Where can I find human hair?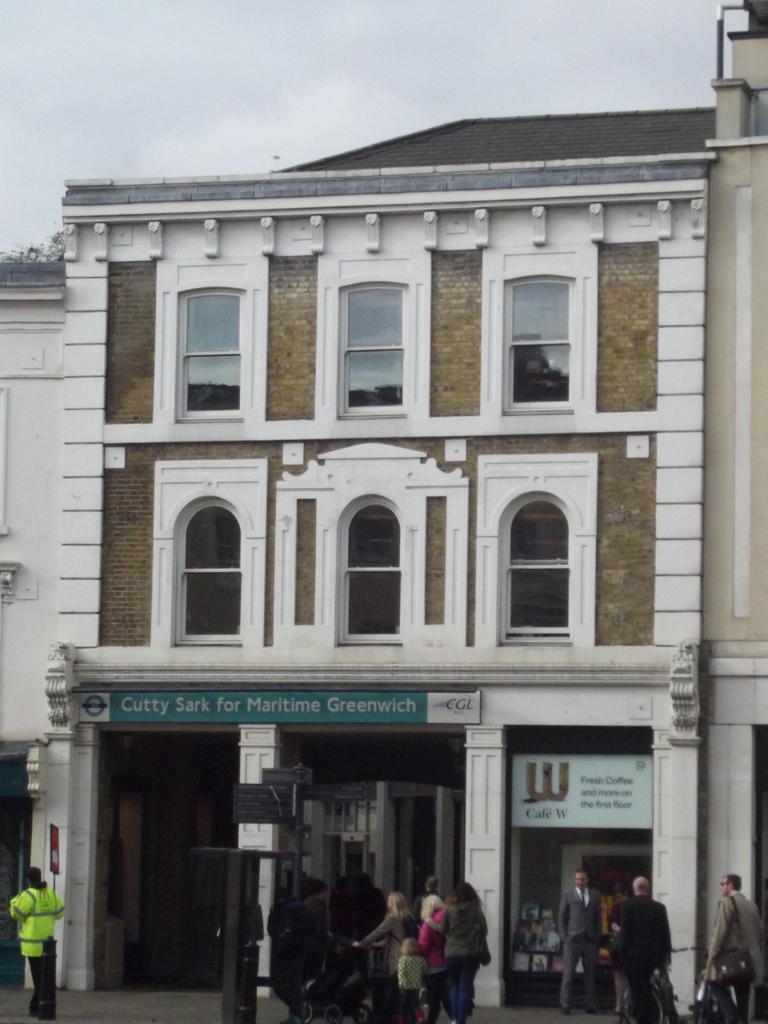
You can find it at 28,863,40,890.
